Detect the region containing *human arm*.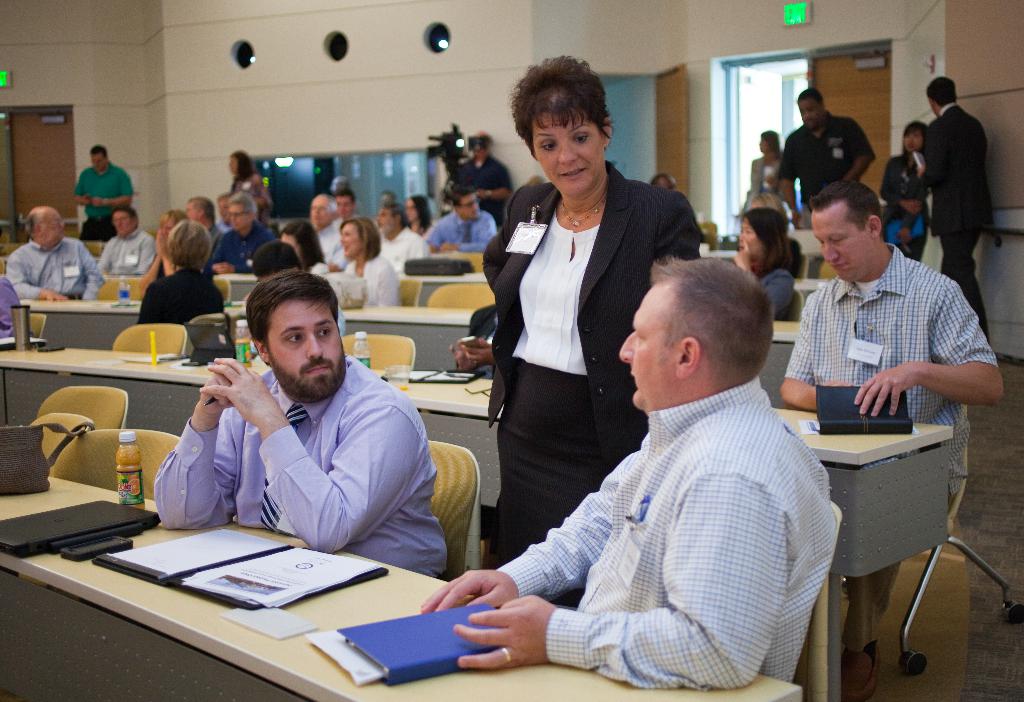
420, 448, 635, 614.
